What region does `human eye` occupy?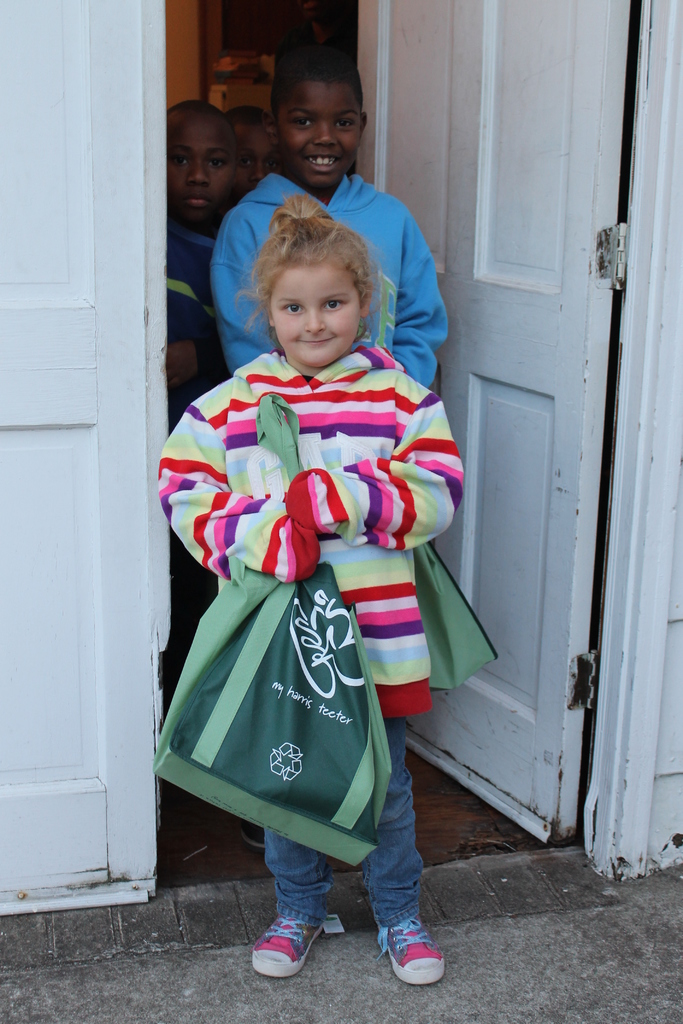
290 114 317 130.
